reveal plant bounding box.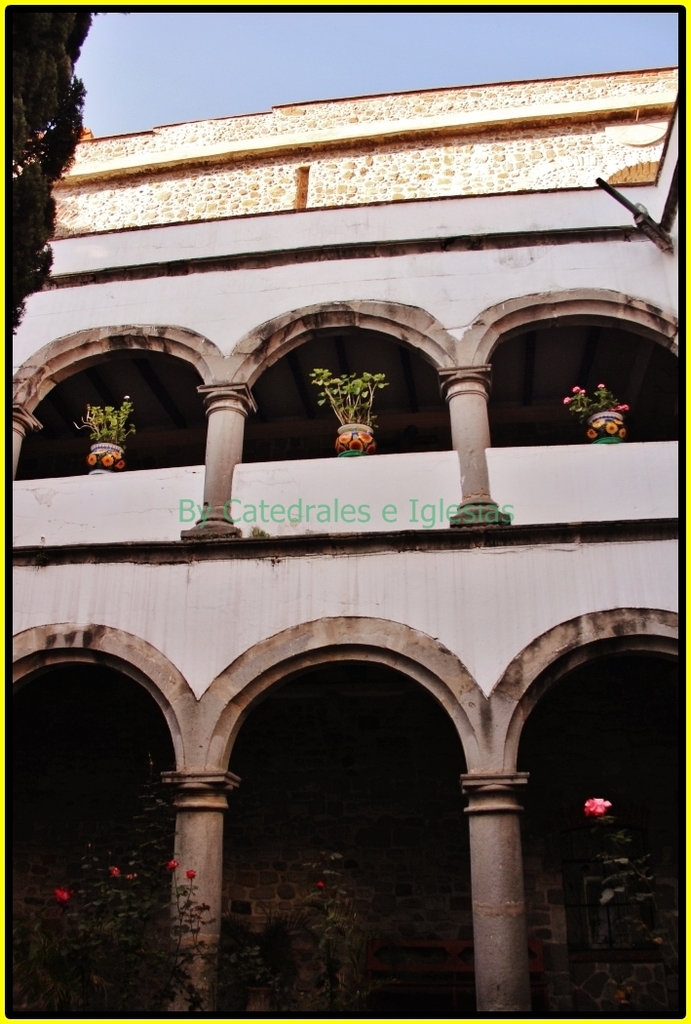
Revealed: l=66, t=395, r=141, b=445.
